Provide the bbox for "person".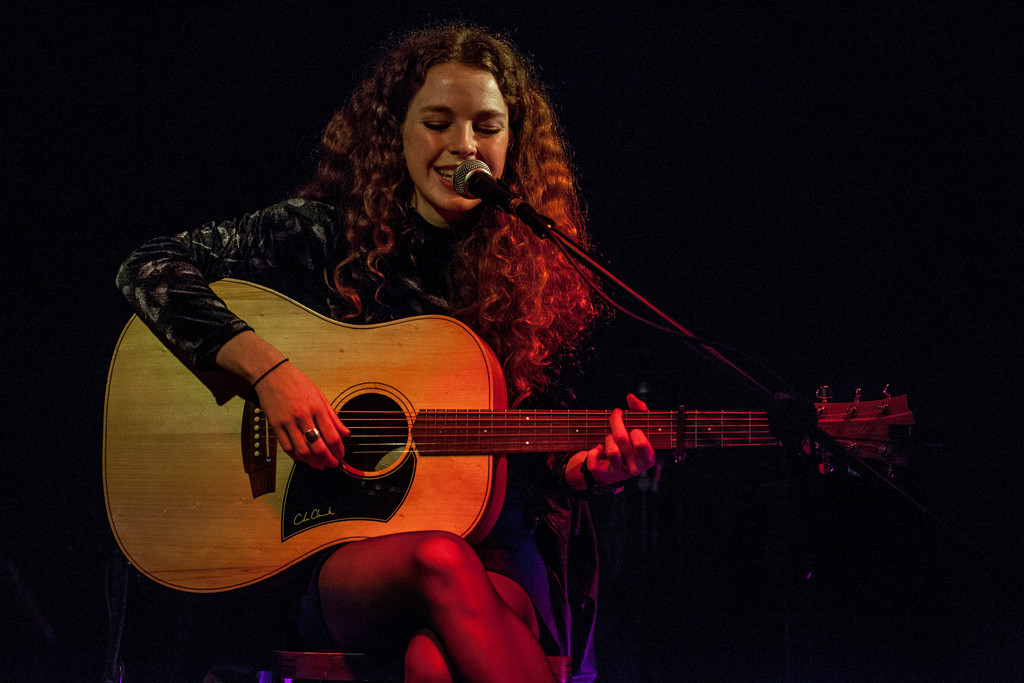
113:21:675:682.
